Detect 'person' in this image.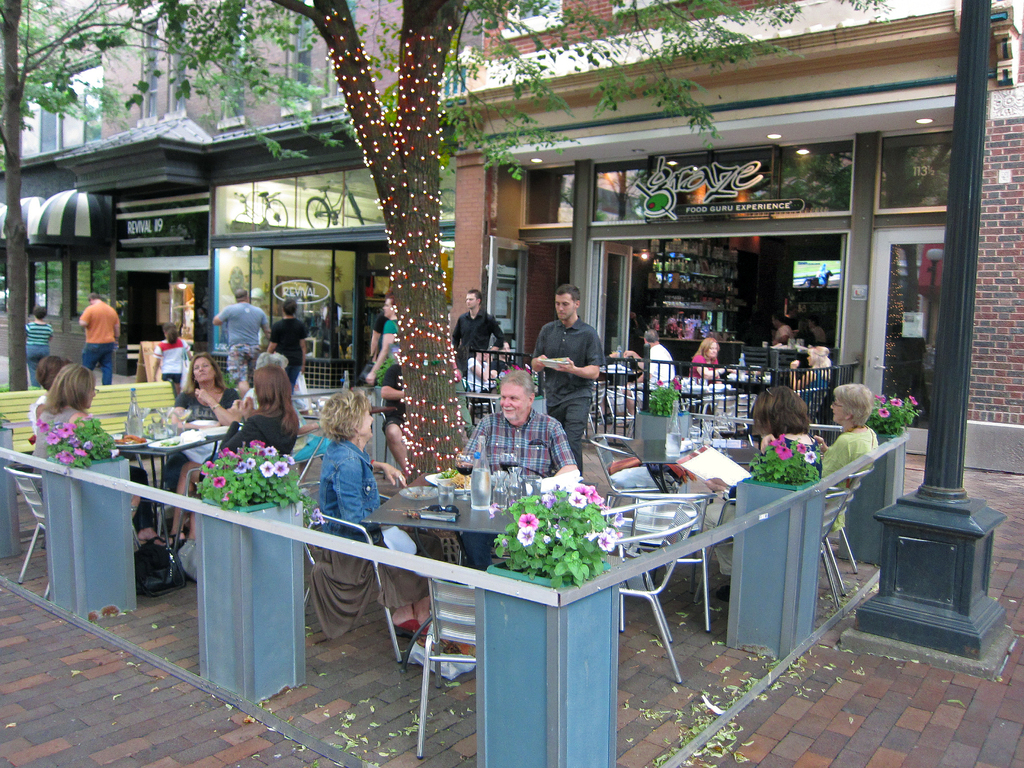
Detection: (x1=148, y1=321, x2=193, y2=399).
